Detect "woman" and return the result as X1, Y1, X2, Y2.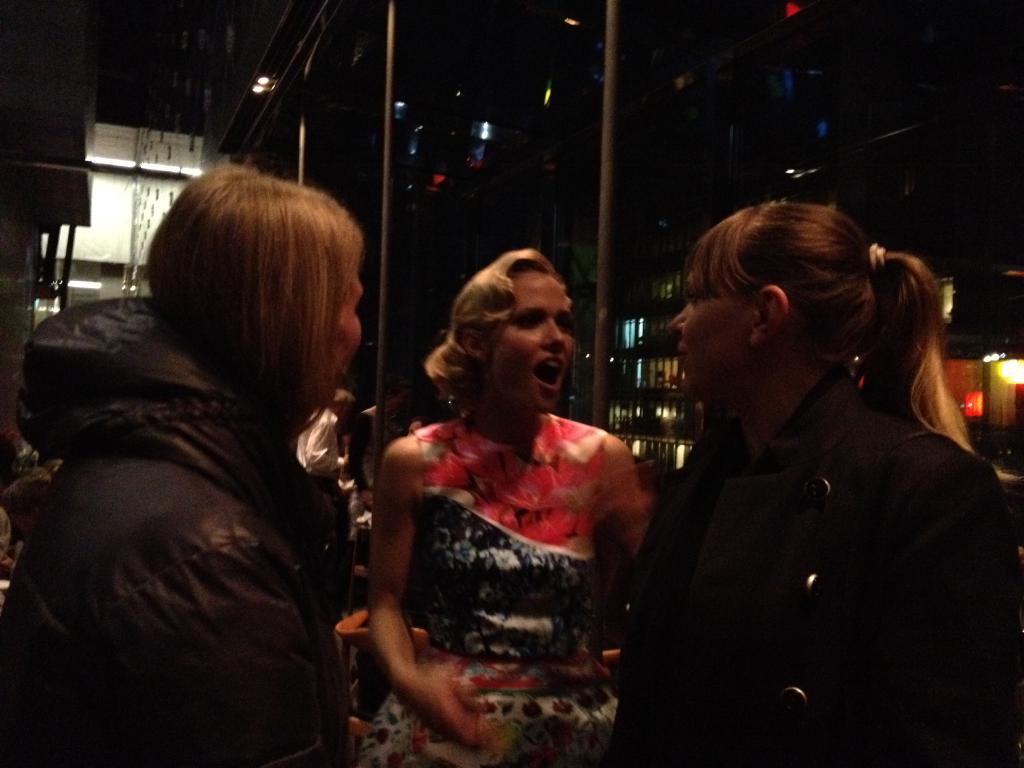
0, 161, 366, 767.
